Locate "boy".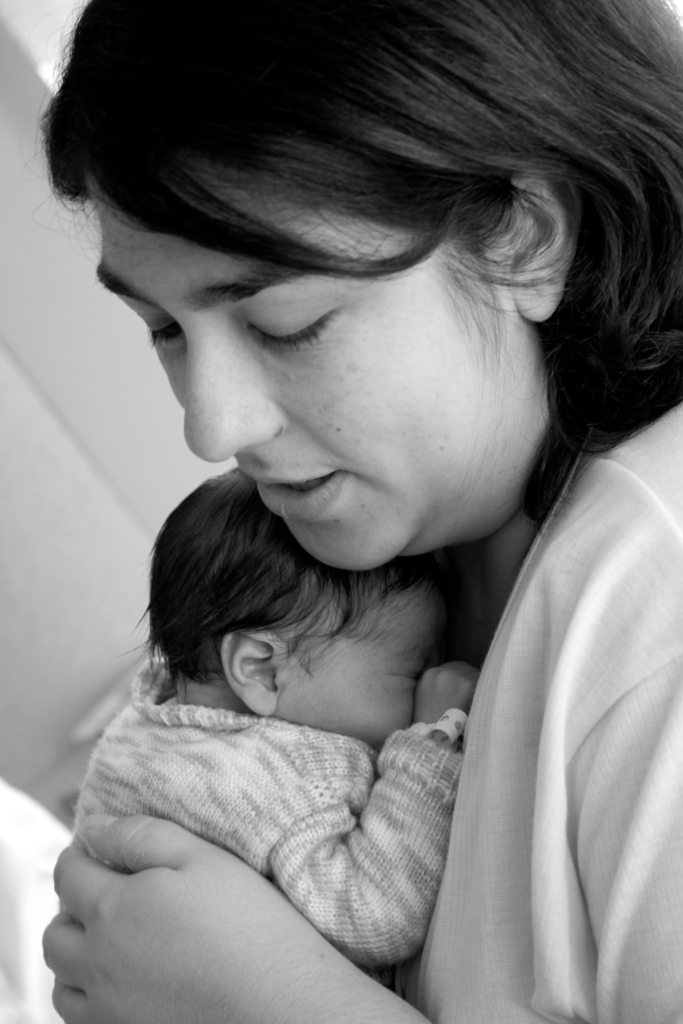
Bounding box: box=[79, 475, 477, 966].
